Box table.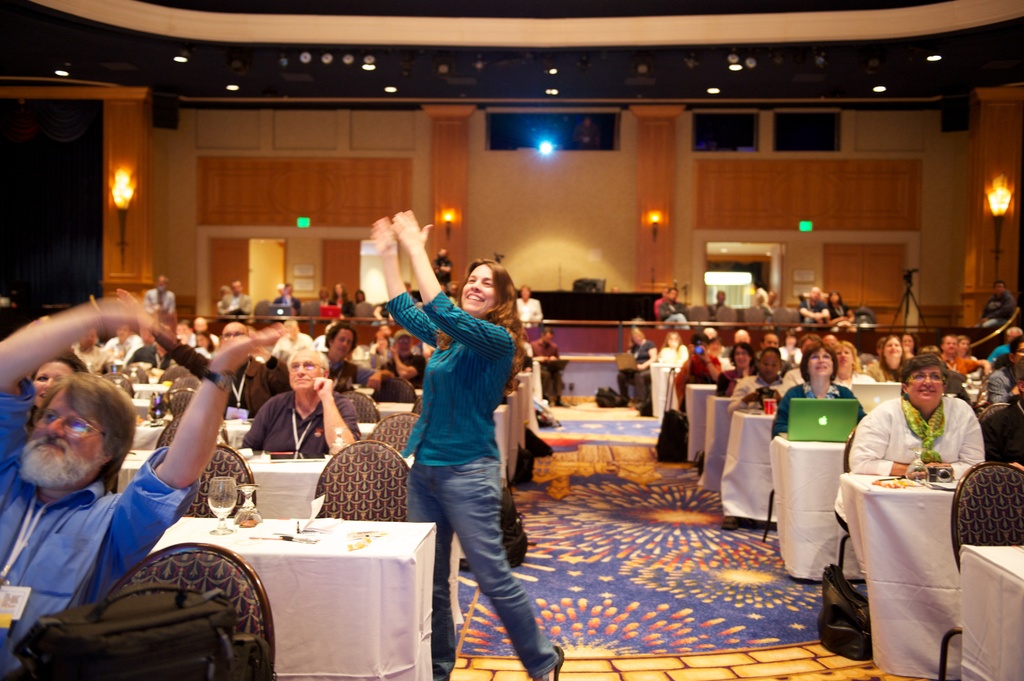
bbox=[724, 408, 776, 520].
